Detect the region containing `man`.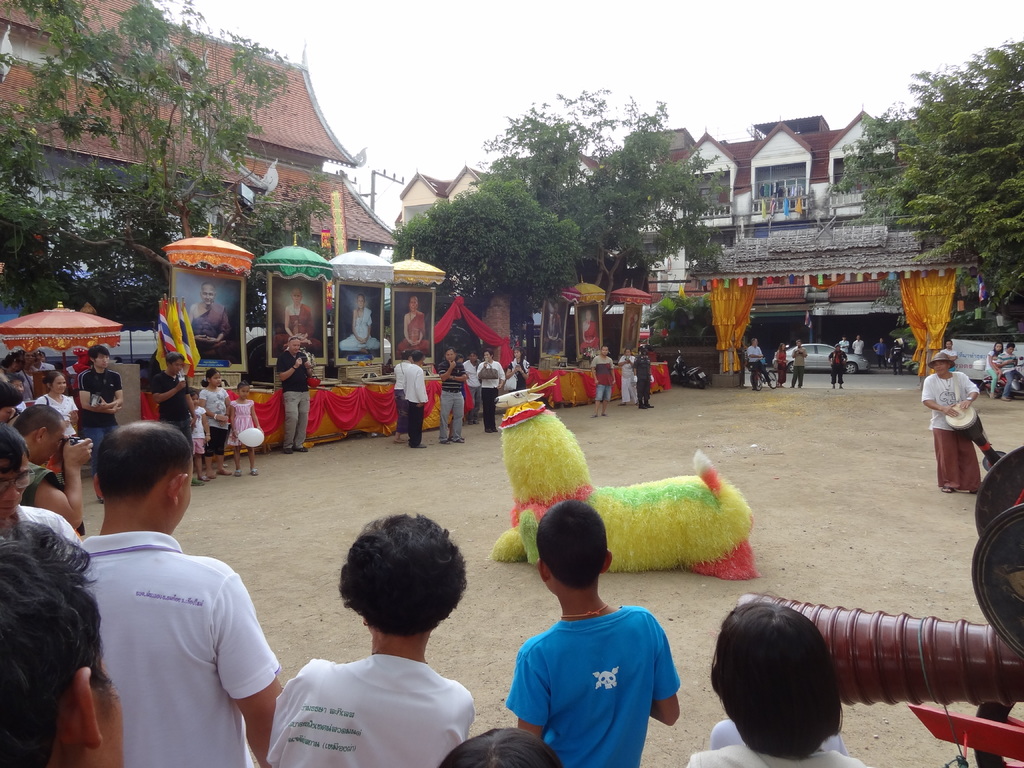
[634,347,652,412].
